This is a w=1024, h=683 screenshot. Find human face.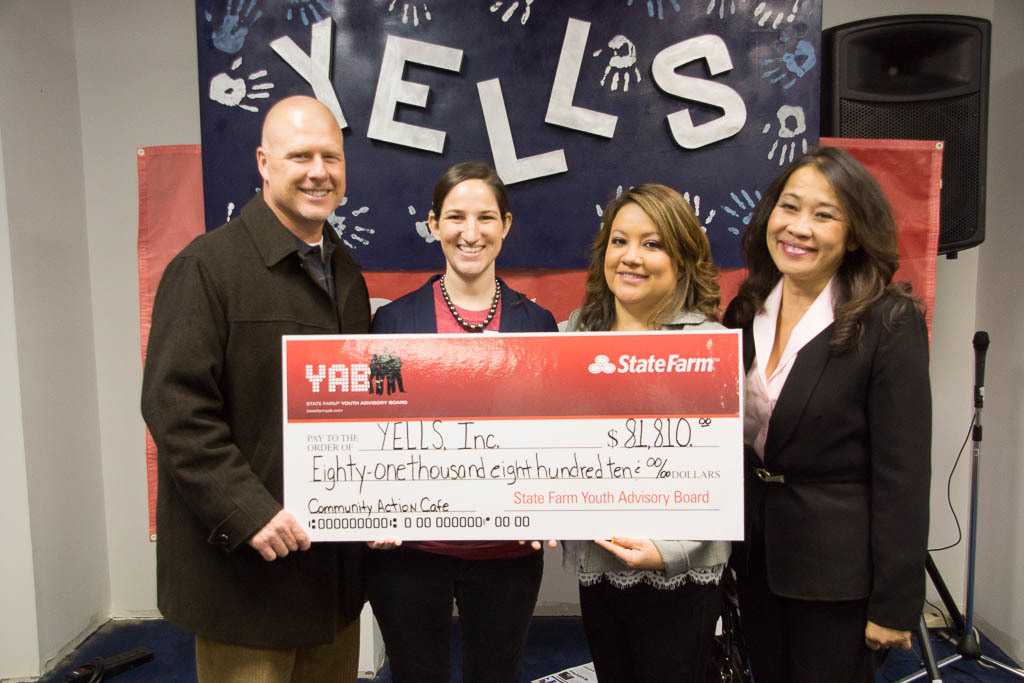
Bounding box: <box>269,123,346,220</box>.
